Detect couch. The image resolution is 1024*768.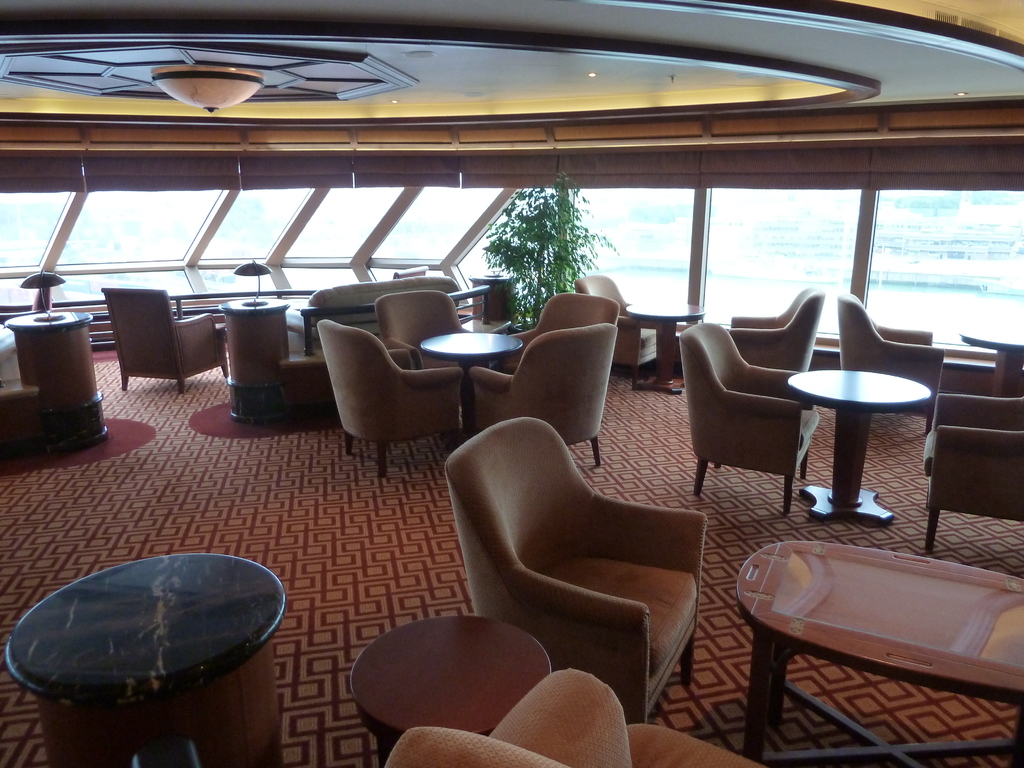
[577,273,662,390].
